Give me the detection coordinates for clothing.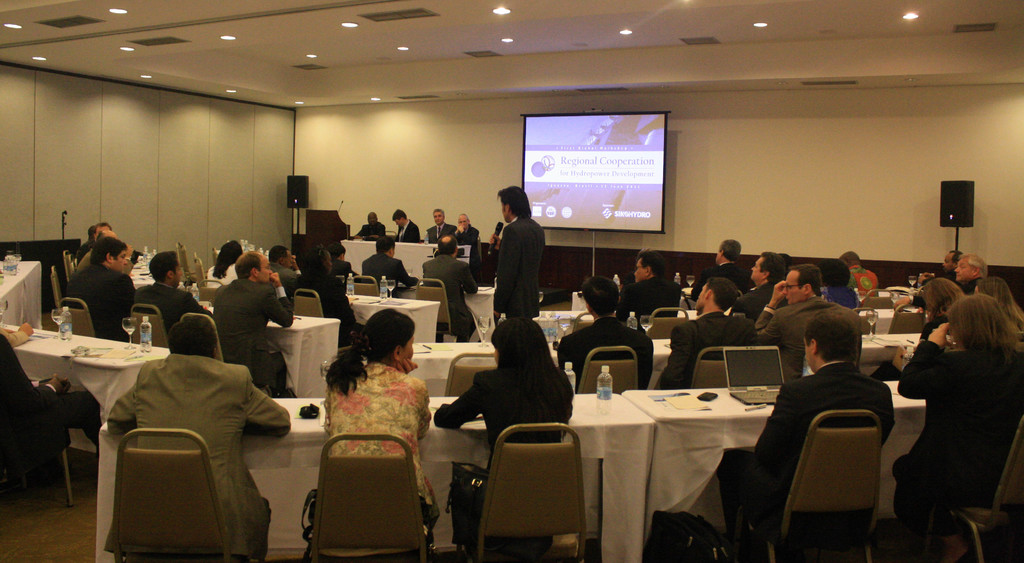
box=[399, 219, 419, 243].
